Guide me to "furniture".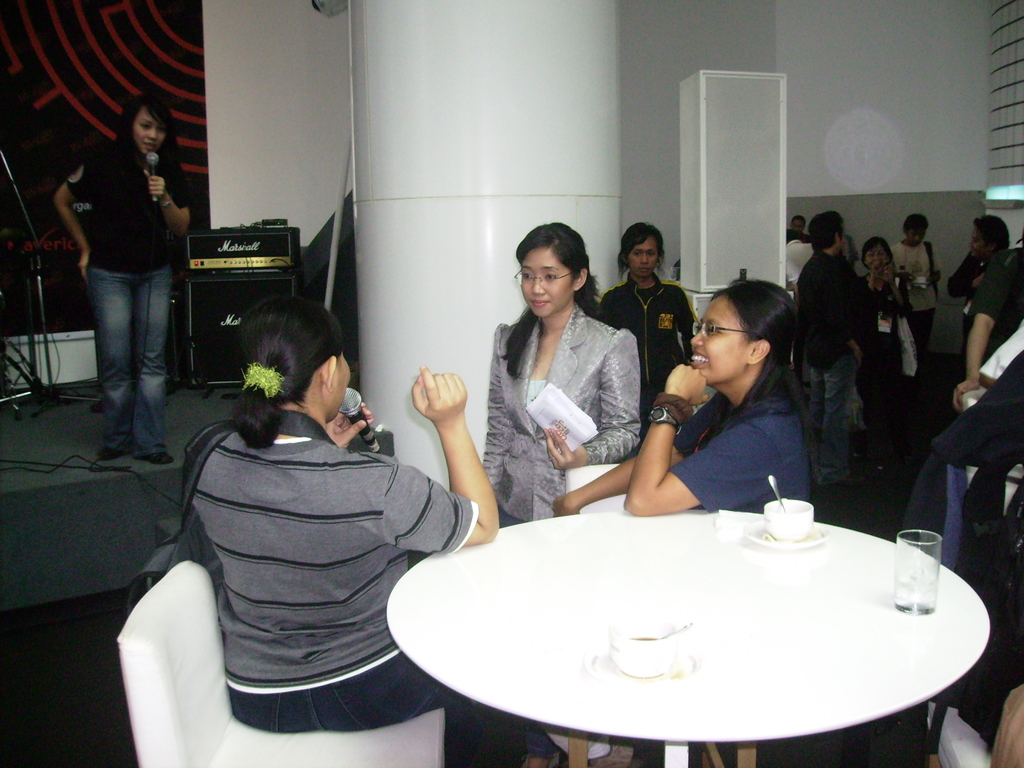
Guidance: 924/700/992/767.
